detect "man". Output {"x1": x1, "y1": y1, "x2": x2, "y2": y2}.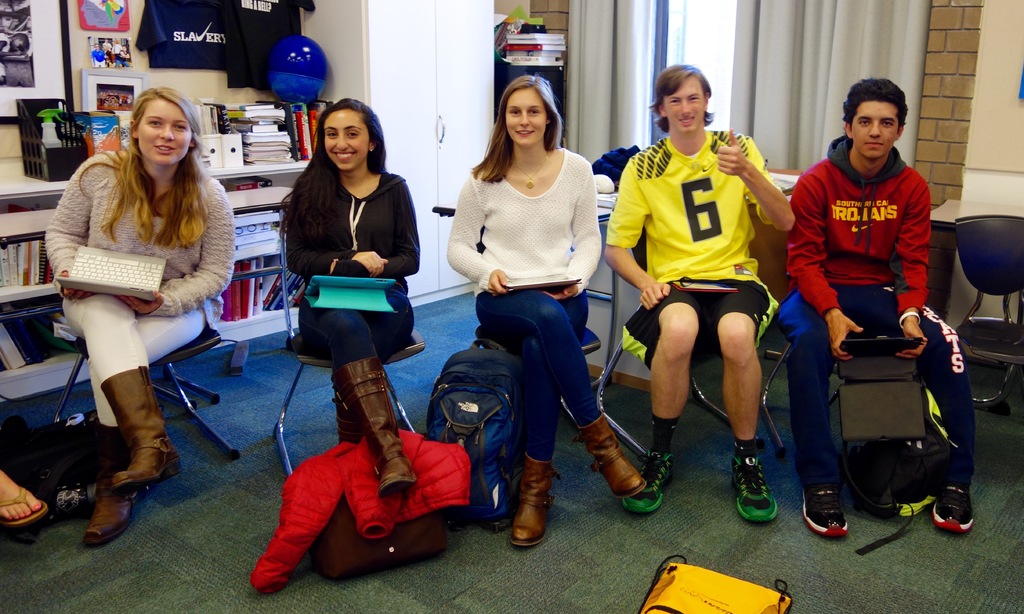
{"x1": 781, "y1": 79, "x2": 966, "y2": 512}.
